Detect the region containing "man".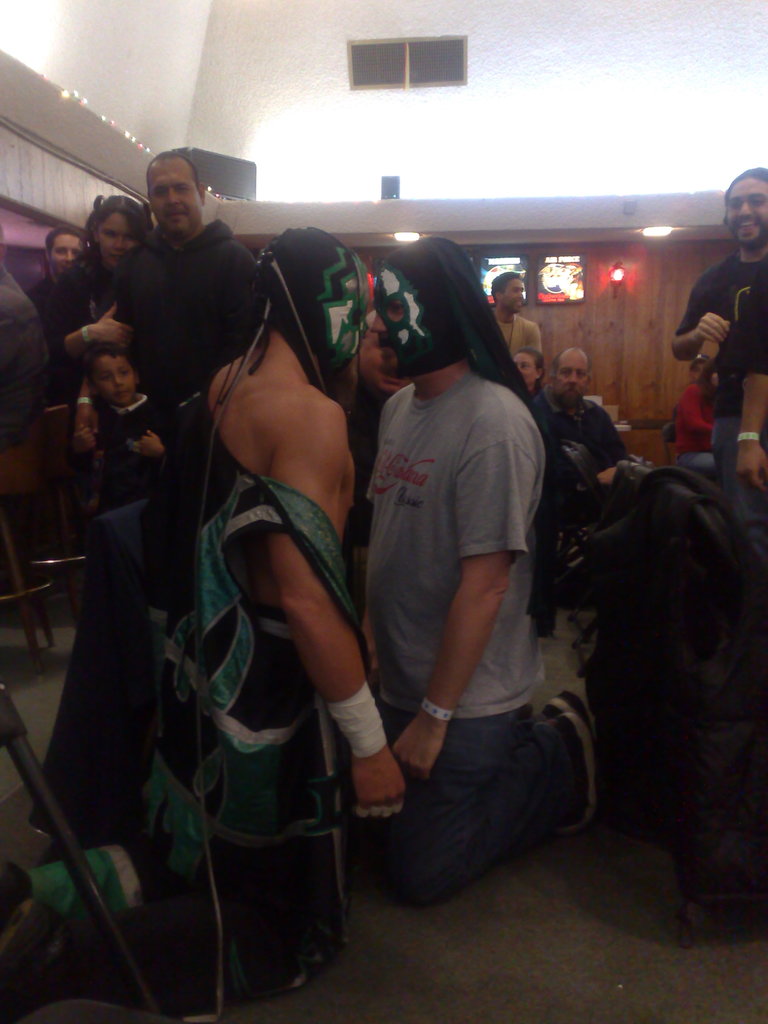
bbox=[492, 268, 544, 370].
